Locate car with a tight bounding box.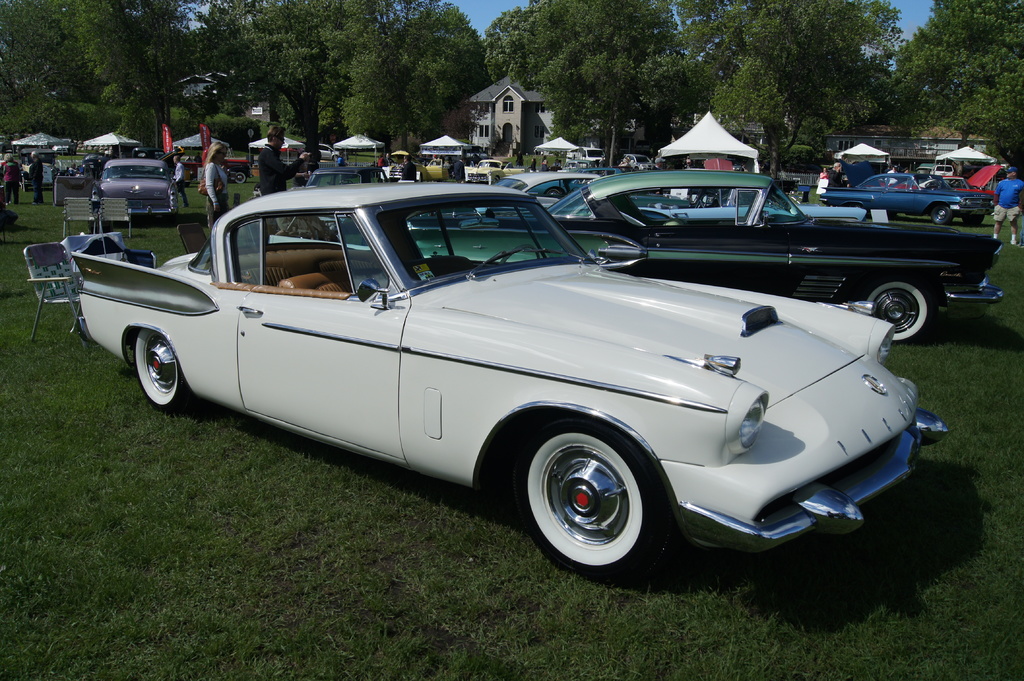
68:178:953:575.
